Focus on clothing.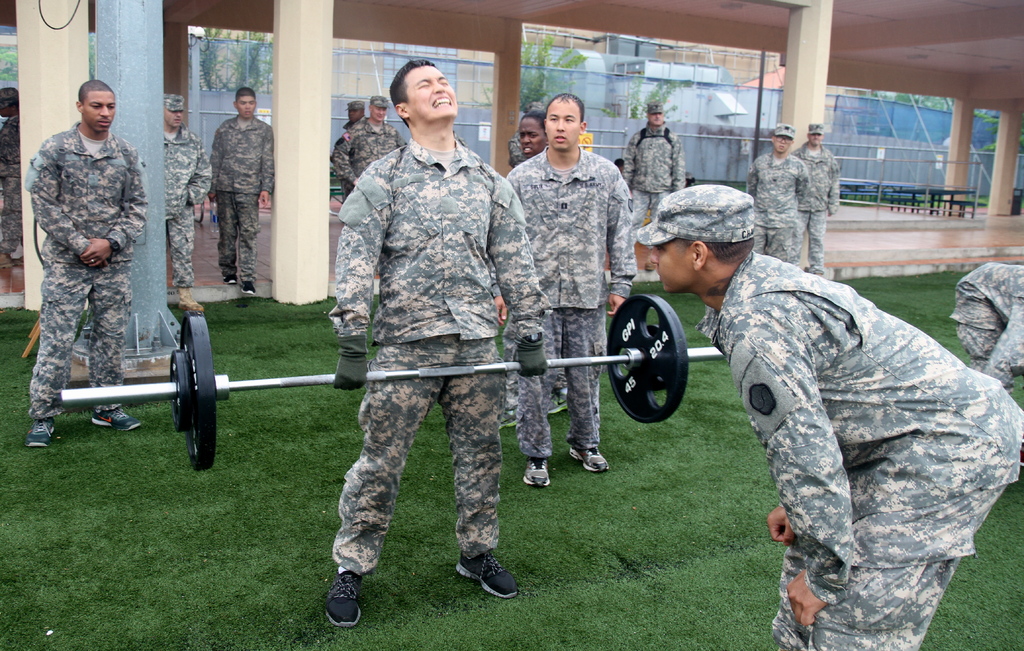
Focused at {"x1": 751, "y1": 145, "x2": 810, "y2": 262}.
